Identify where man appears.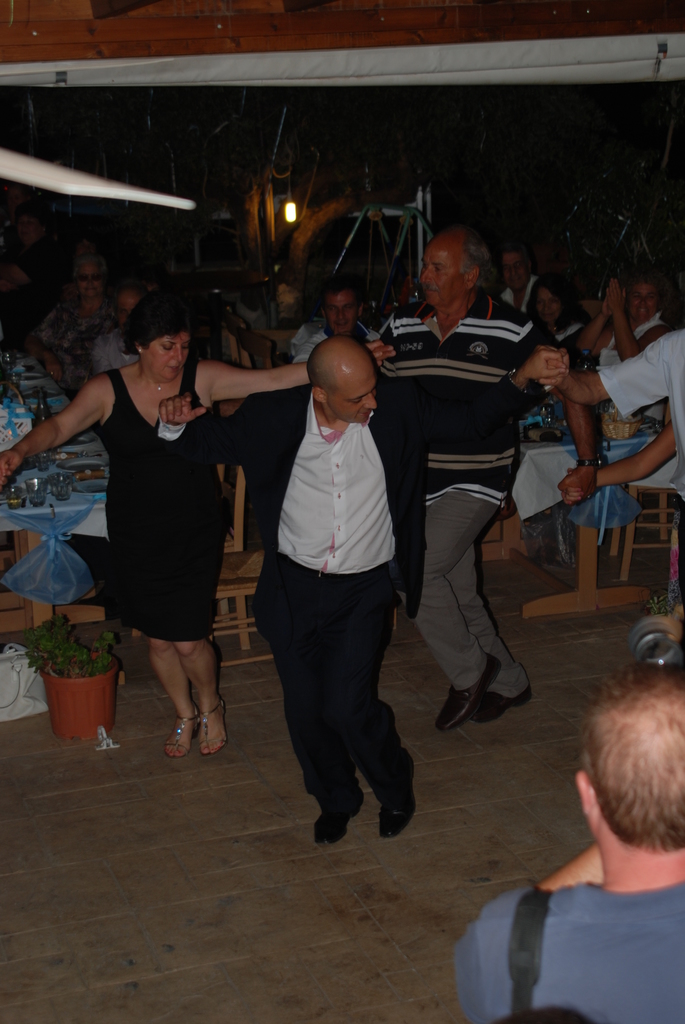
Appears at <bbox>368, 228, 569, 733</bbox>.
